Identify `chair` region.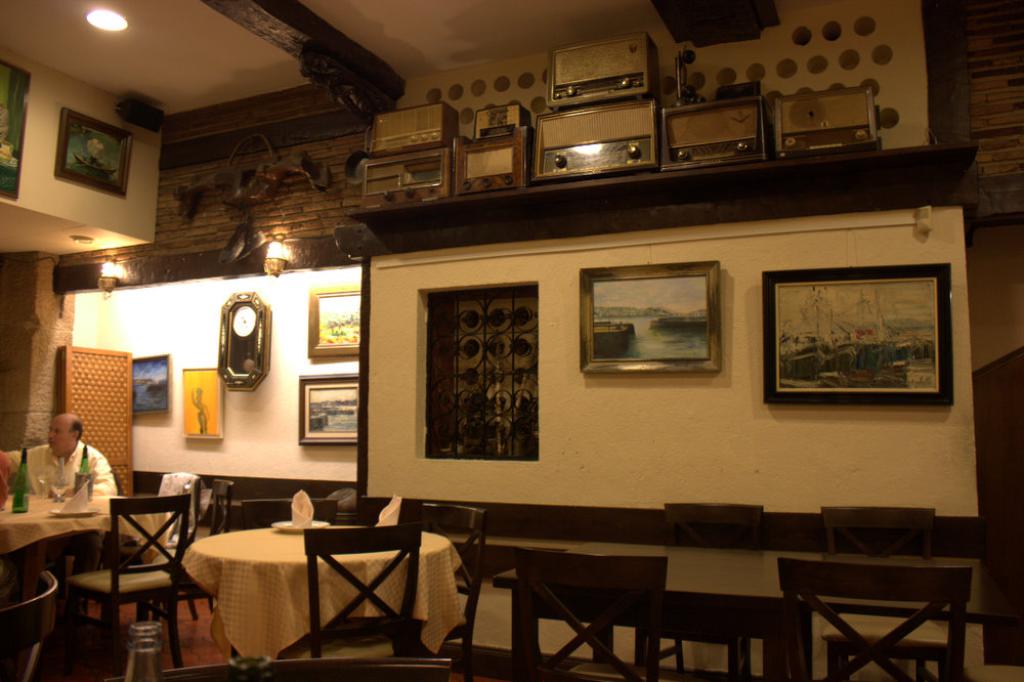
Region: rect(242, 497, 337, 526).
